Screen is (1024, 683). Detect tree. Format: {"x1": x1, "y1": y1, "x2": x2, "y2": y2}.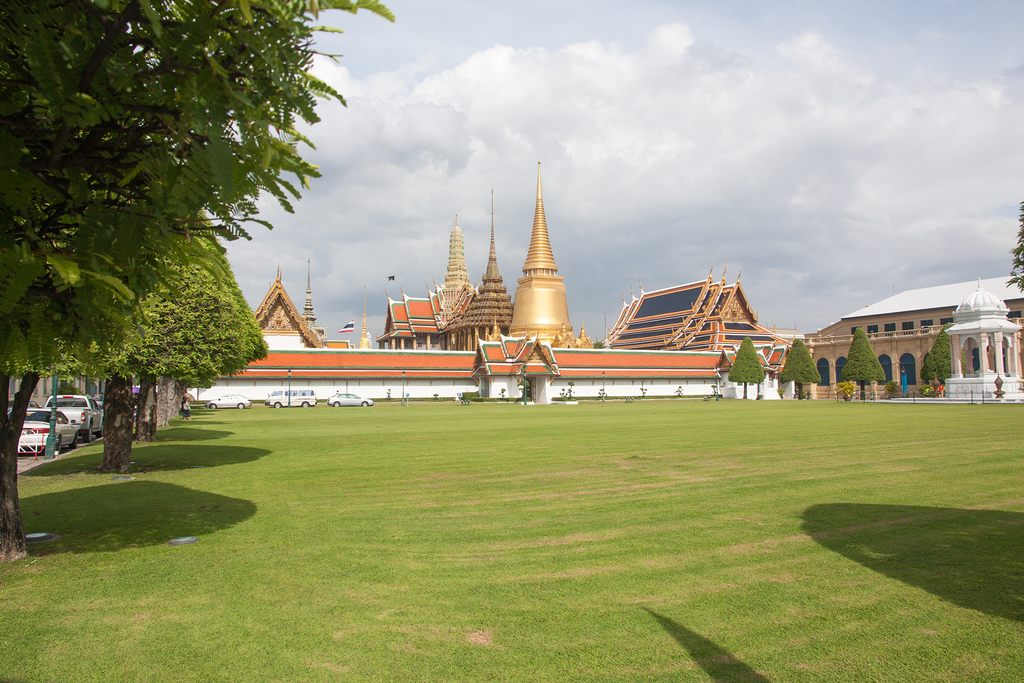
{"x1": 833, "y1": 324, "x2": 886, "y2": 397}.
